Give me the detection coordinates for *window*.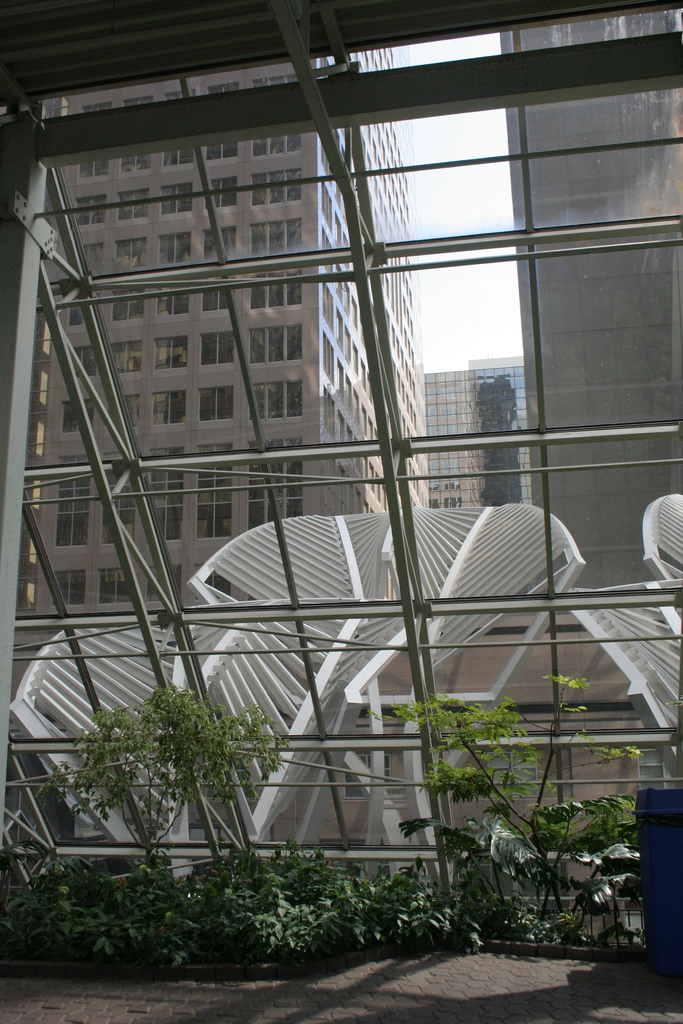
x1=71, y1=344, x2=99, y2=376.
